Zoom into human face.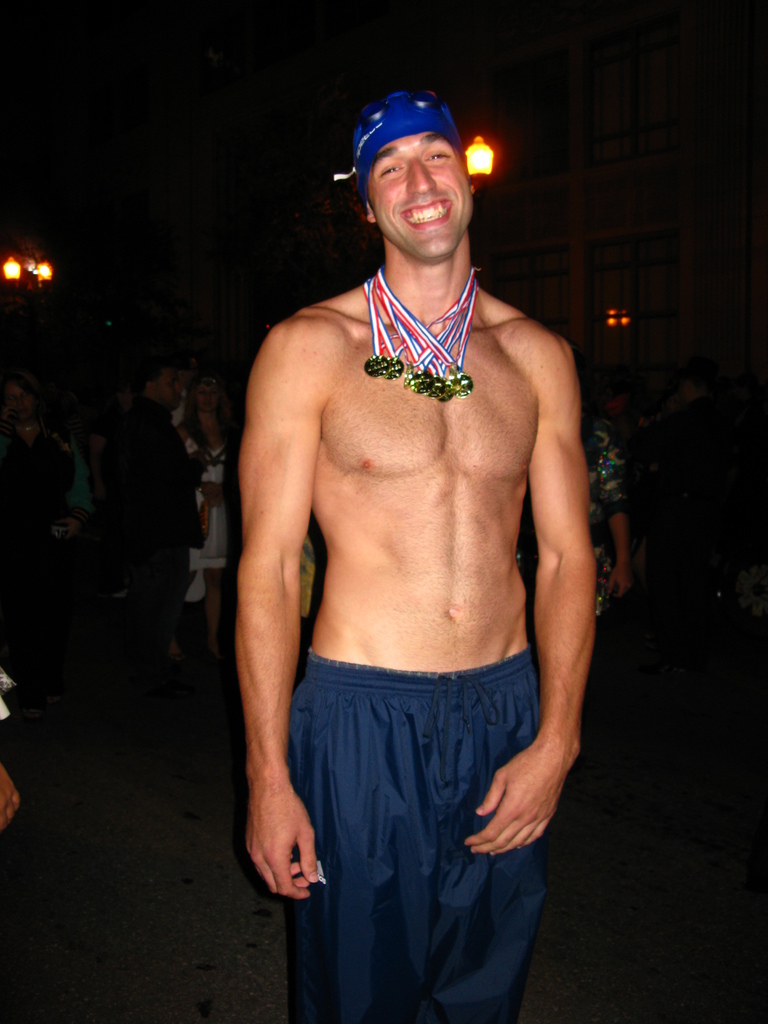
Zoom target: select_region(365, 128, 474, 264).
